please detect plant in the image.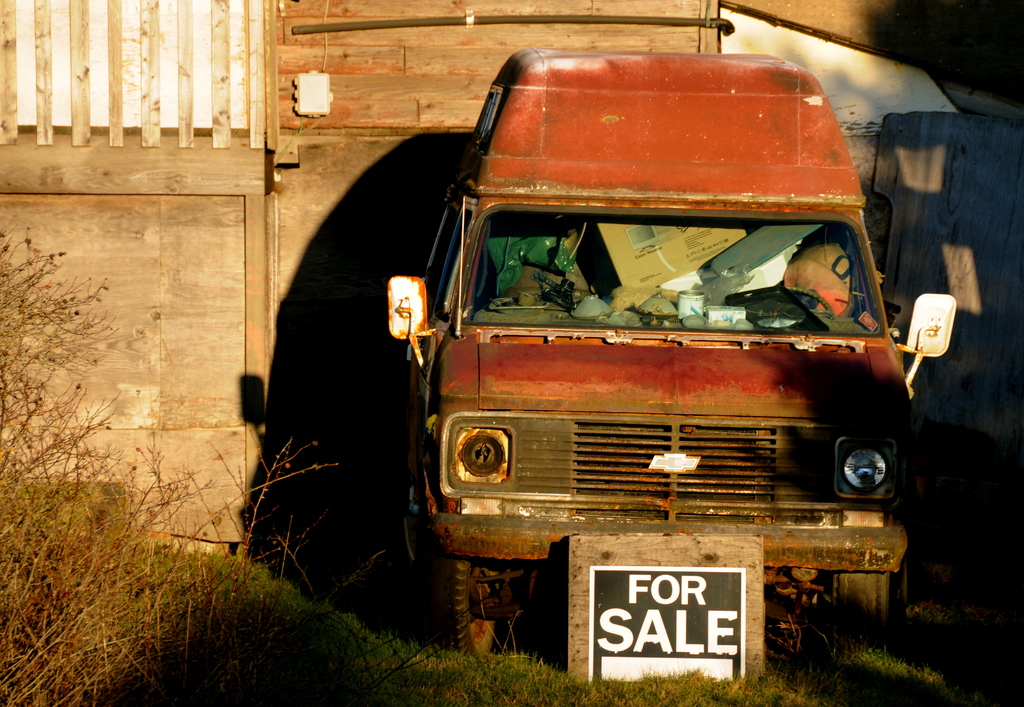
0/209/341/706.
